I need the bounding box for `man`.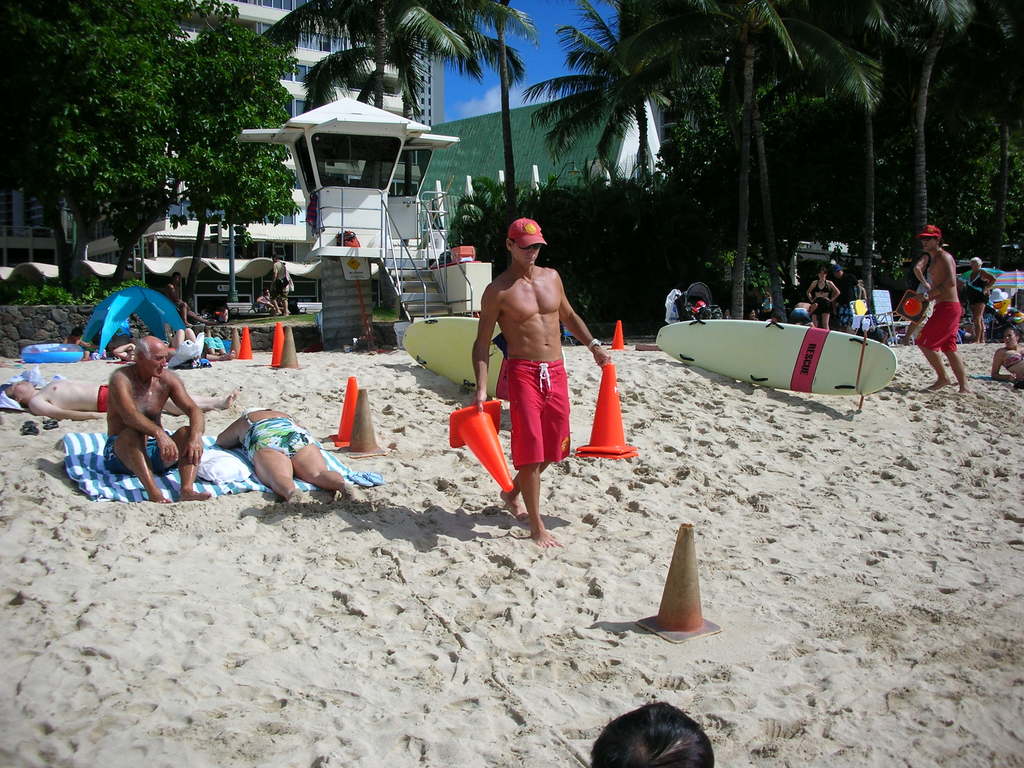
Here it is: {"left": 461, "top": 205, "right": 601, "bottom": 550}.
